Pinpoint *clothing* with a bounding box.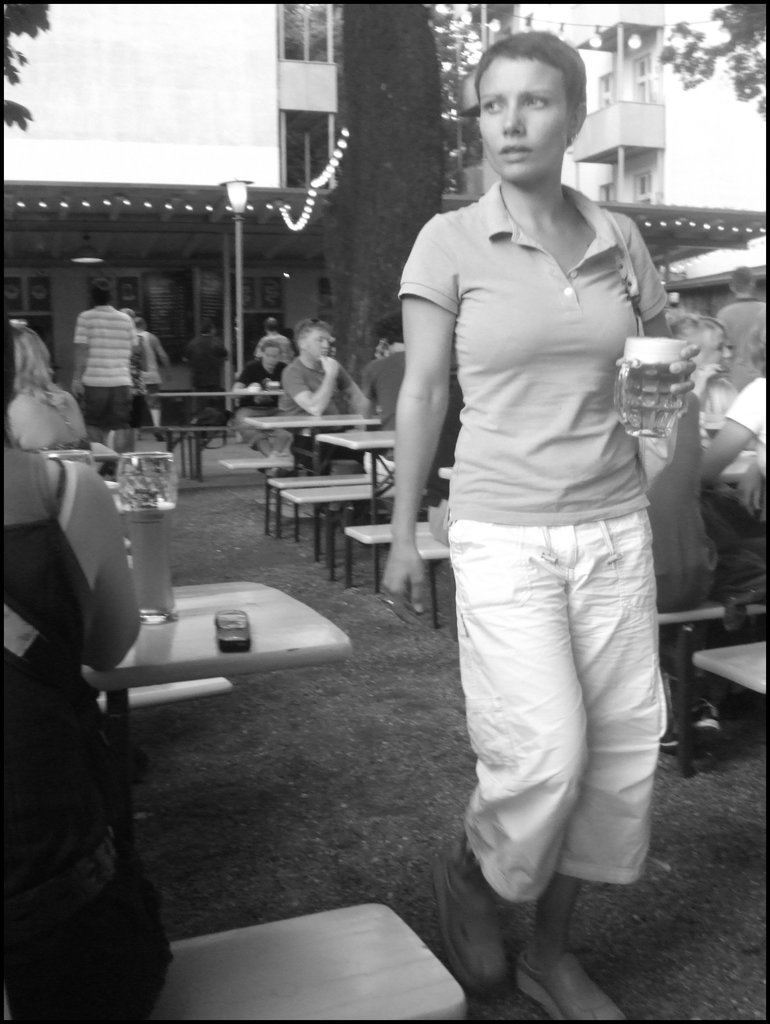
region(69, 305, 138, 425).
